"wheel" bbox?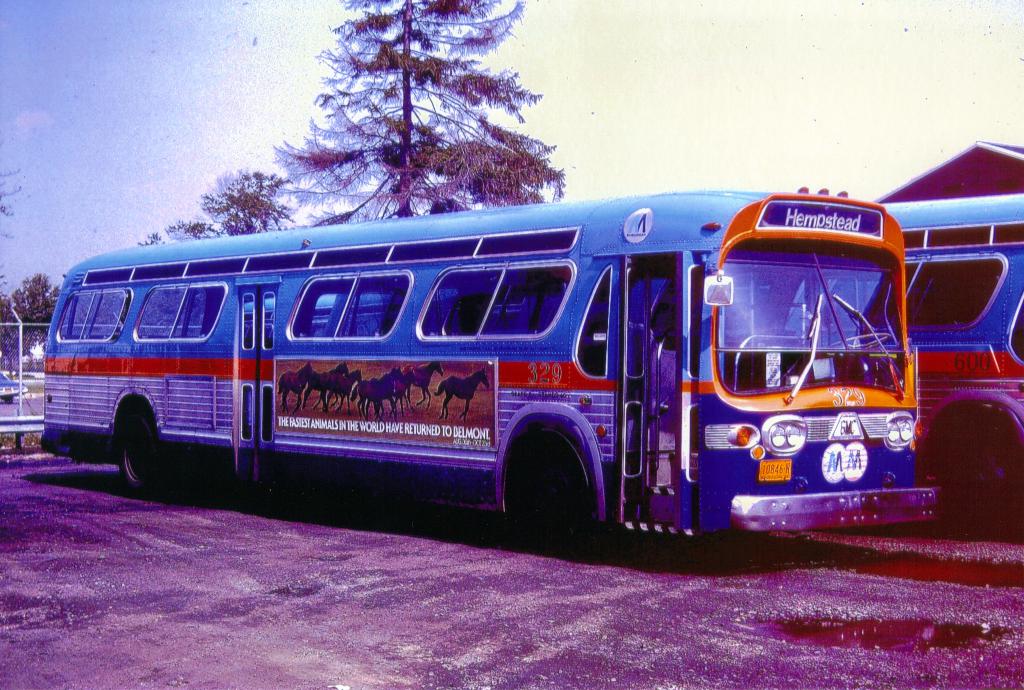
<box>502,441,594,520</box>
